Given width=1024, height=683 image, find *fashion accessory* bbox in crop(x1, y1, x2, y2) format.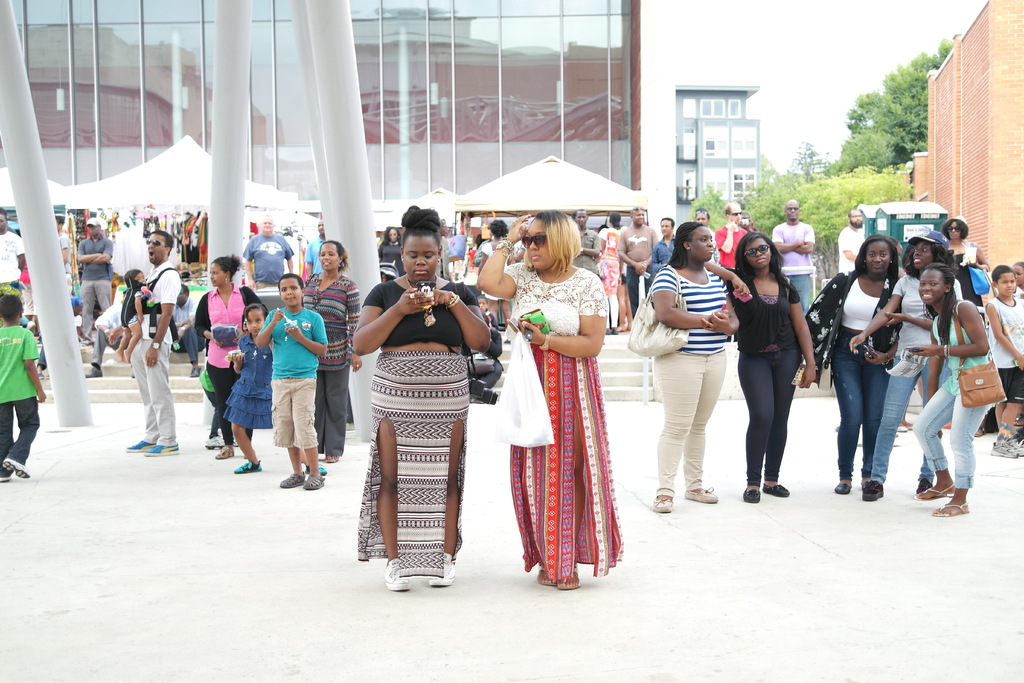
crop(540, 334, 550, 354).
